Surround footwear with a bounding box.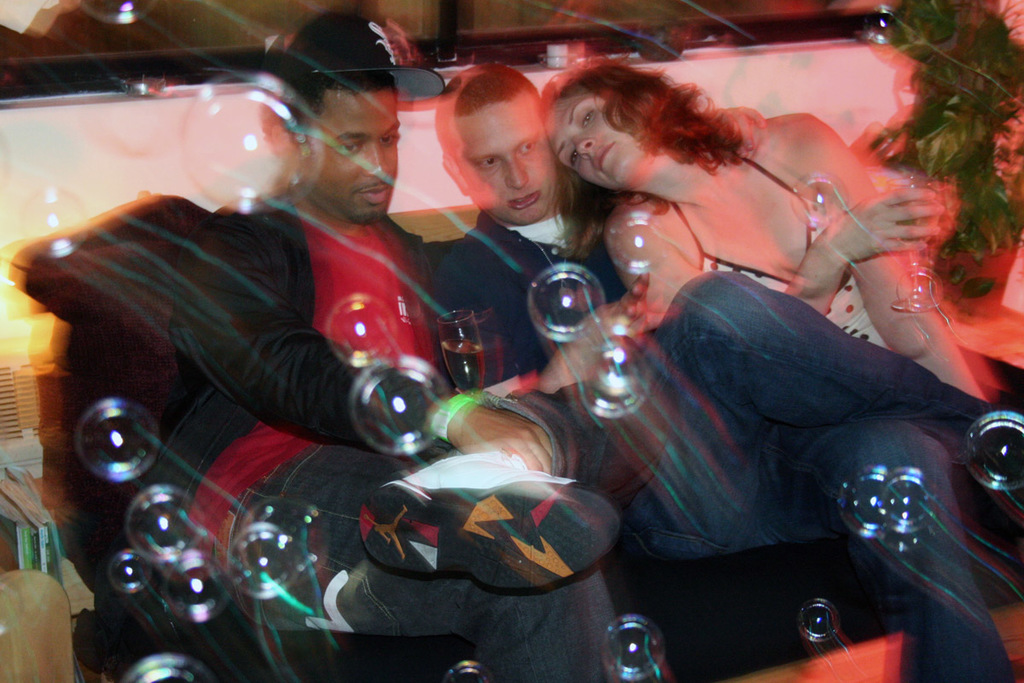
detection(332, 478, 623, 610).
